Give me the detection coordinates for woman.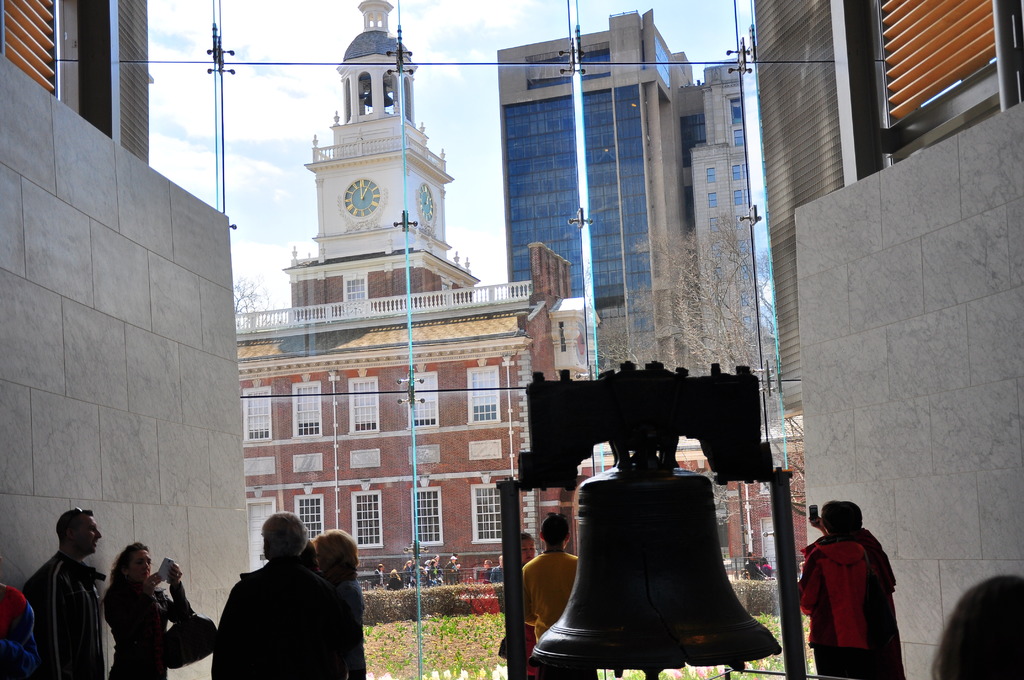
411, 556, 418, 568.
